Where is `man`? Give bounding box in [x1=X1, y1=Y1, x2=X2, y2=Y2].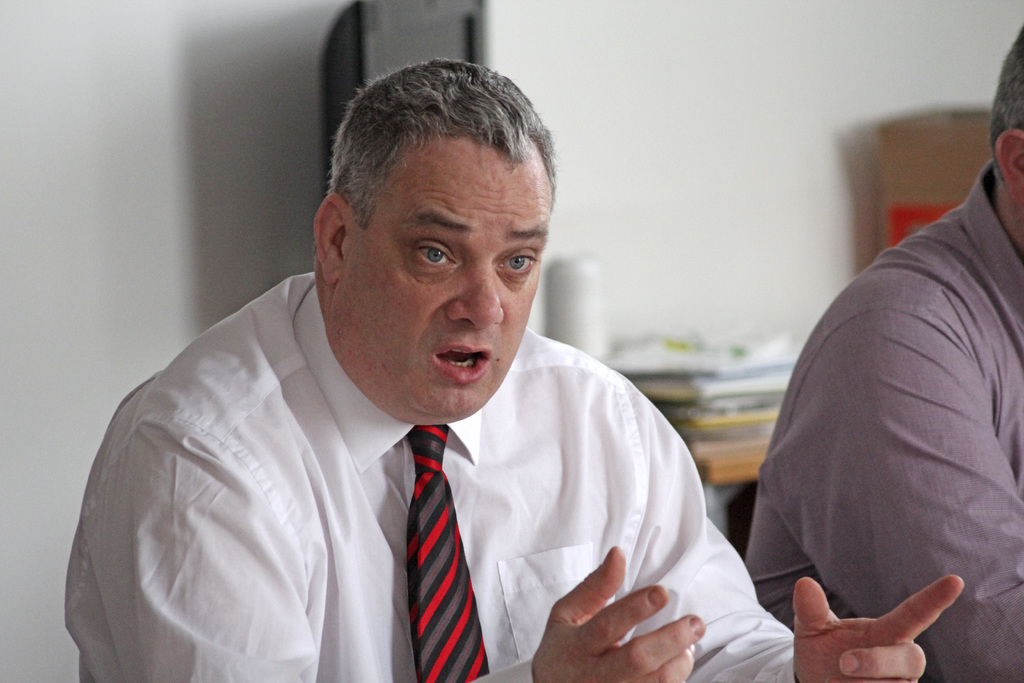
[x1=61, y1=57, x2=965, y2=682].
